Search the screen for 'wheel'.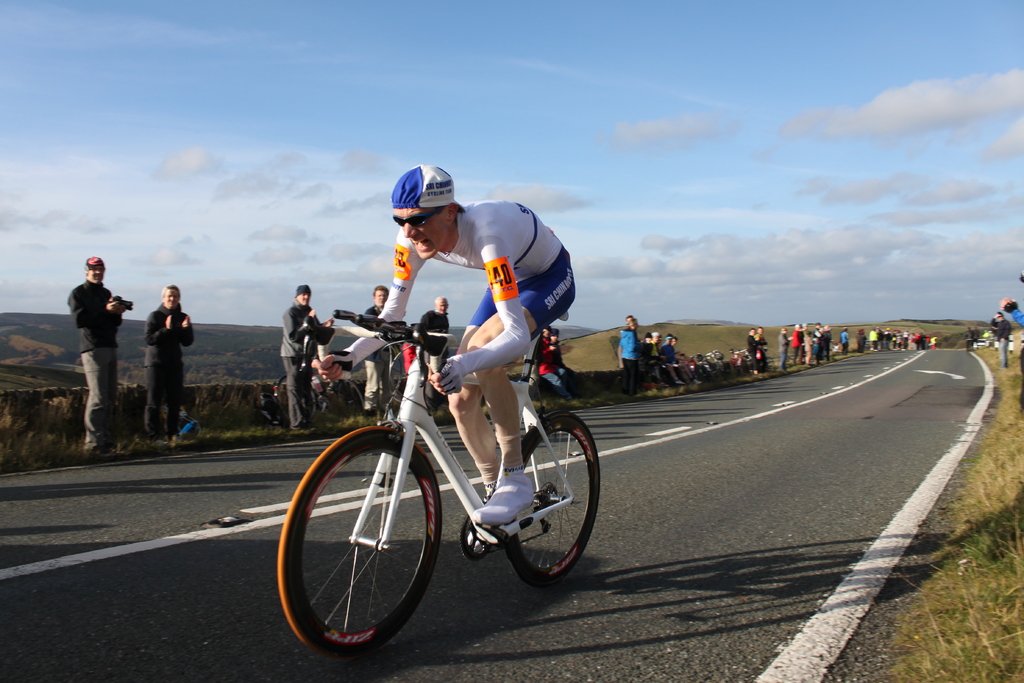
Found at rect(295, 432, 436, 650).
